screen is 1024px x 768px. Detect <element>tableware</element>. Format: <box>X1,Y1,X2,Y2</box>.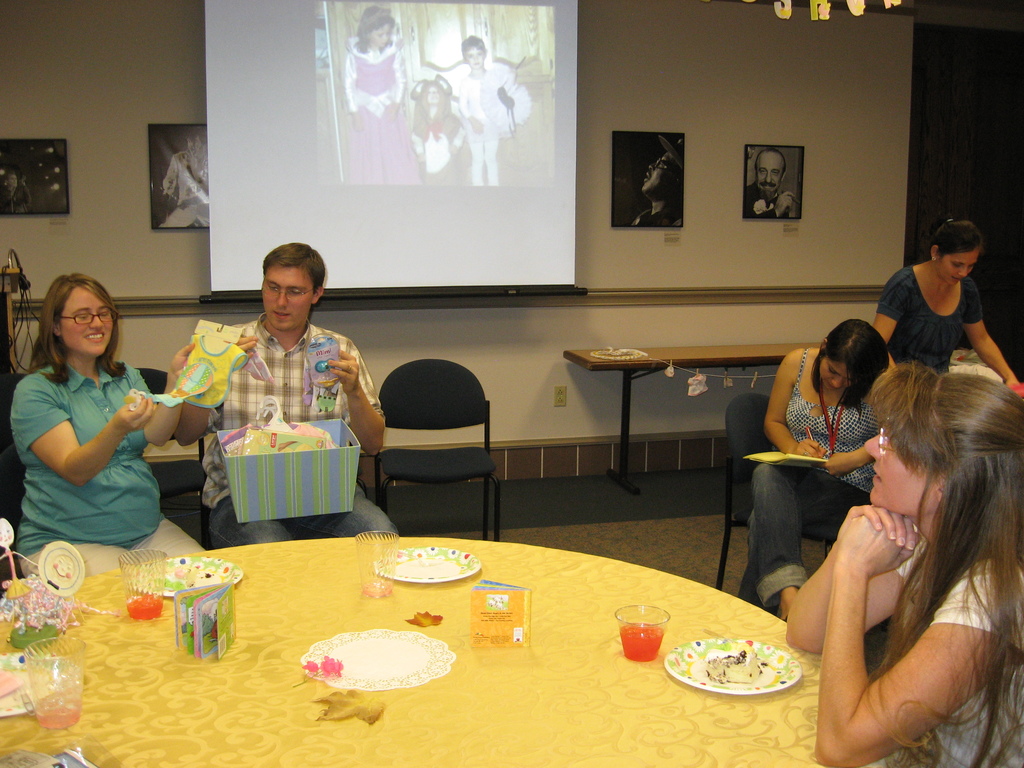
<box>128,554,242,600</box>.
